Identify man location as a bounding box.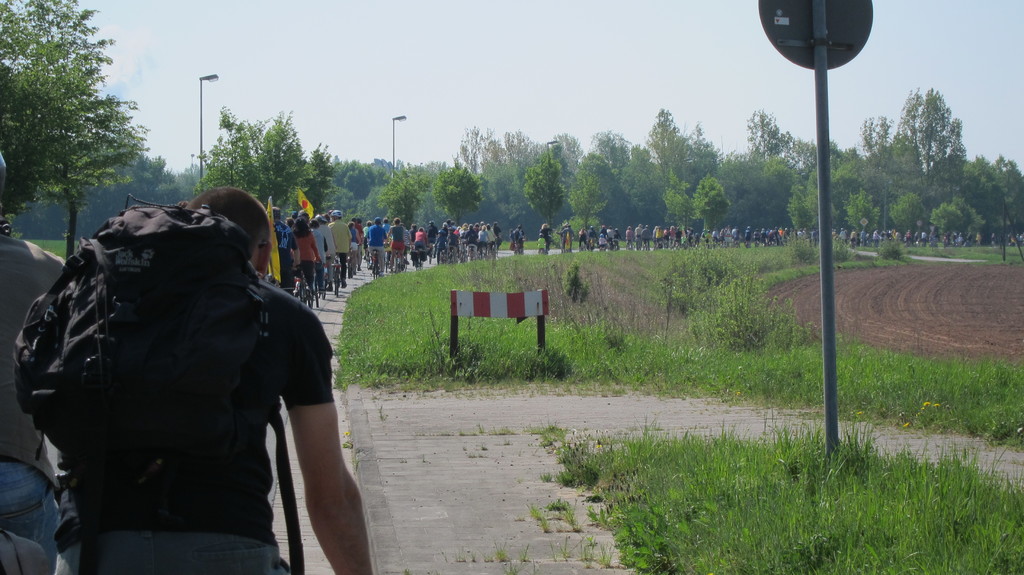
bbox(367, 217, 387, 276).
